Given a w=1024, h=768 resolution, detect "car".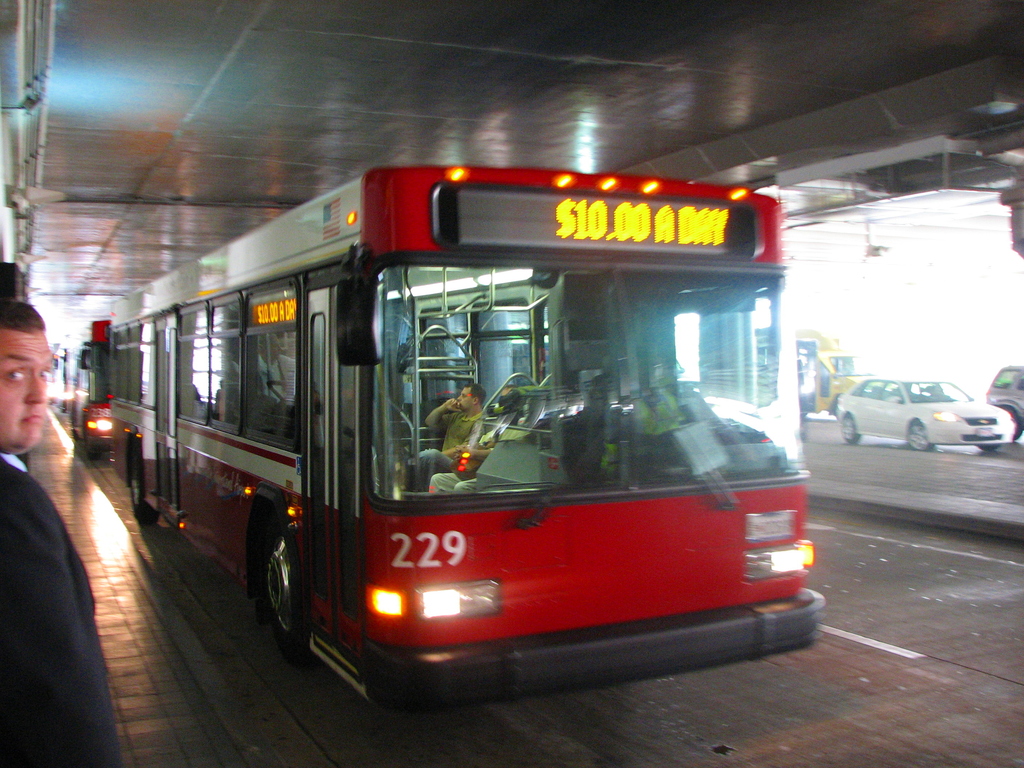
986/365/1023/443.
